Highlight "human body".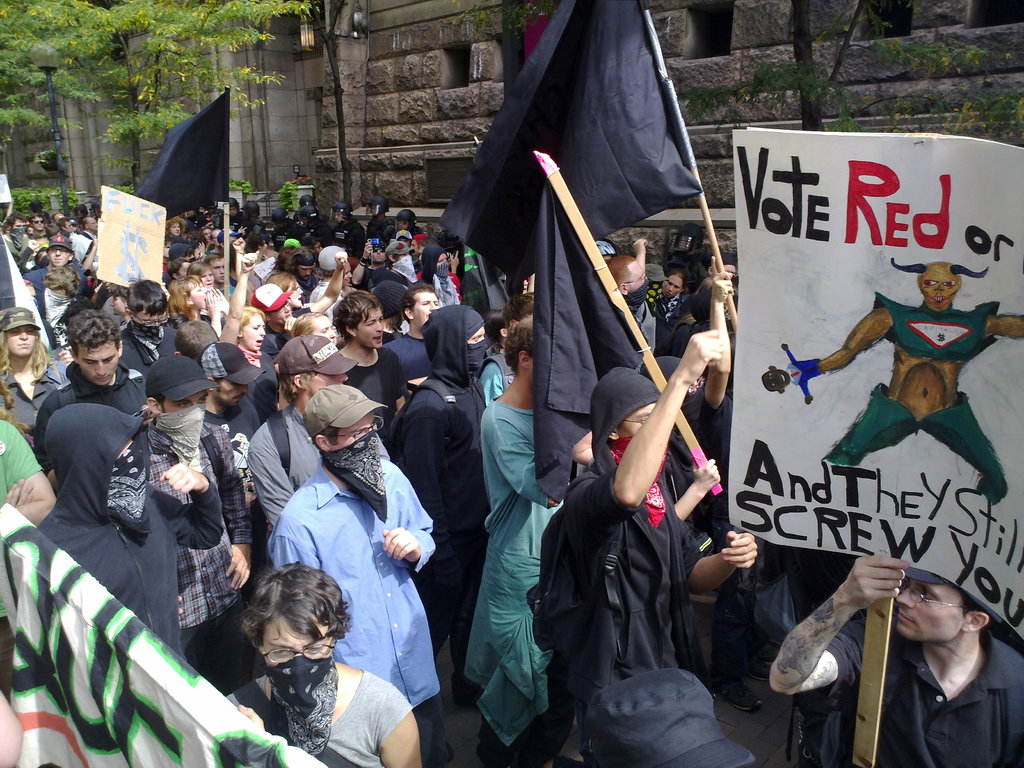
Highlighted region: 200:230:209:252.
